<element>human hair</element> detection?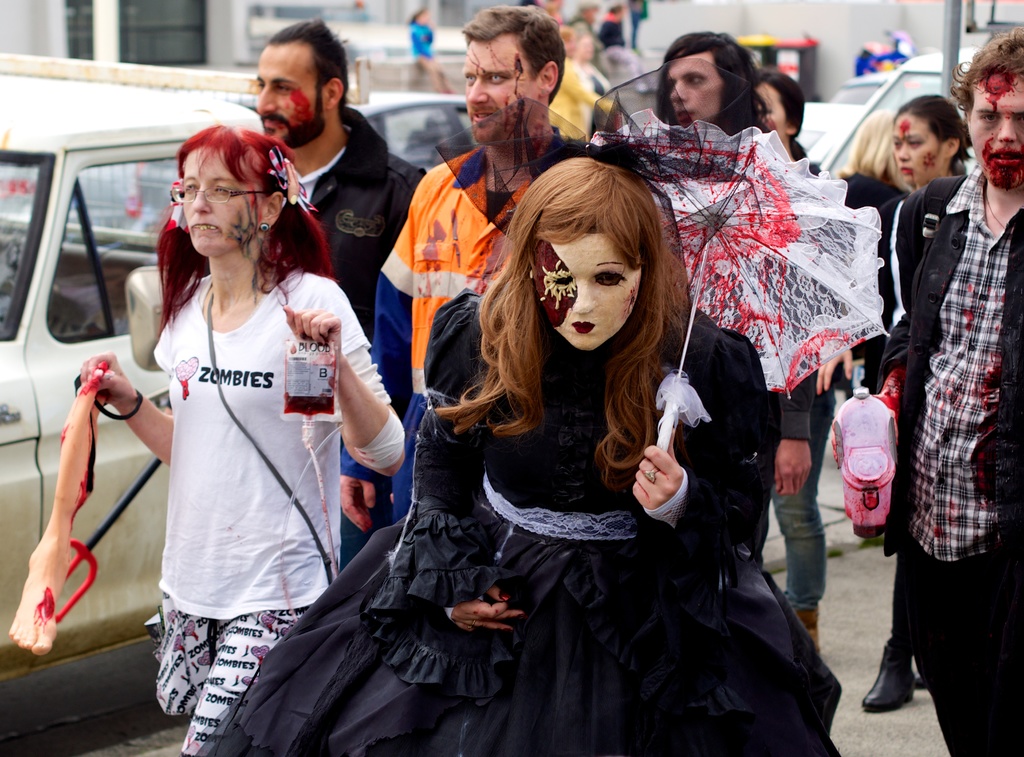
649/28/771/136
